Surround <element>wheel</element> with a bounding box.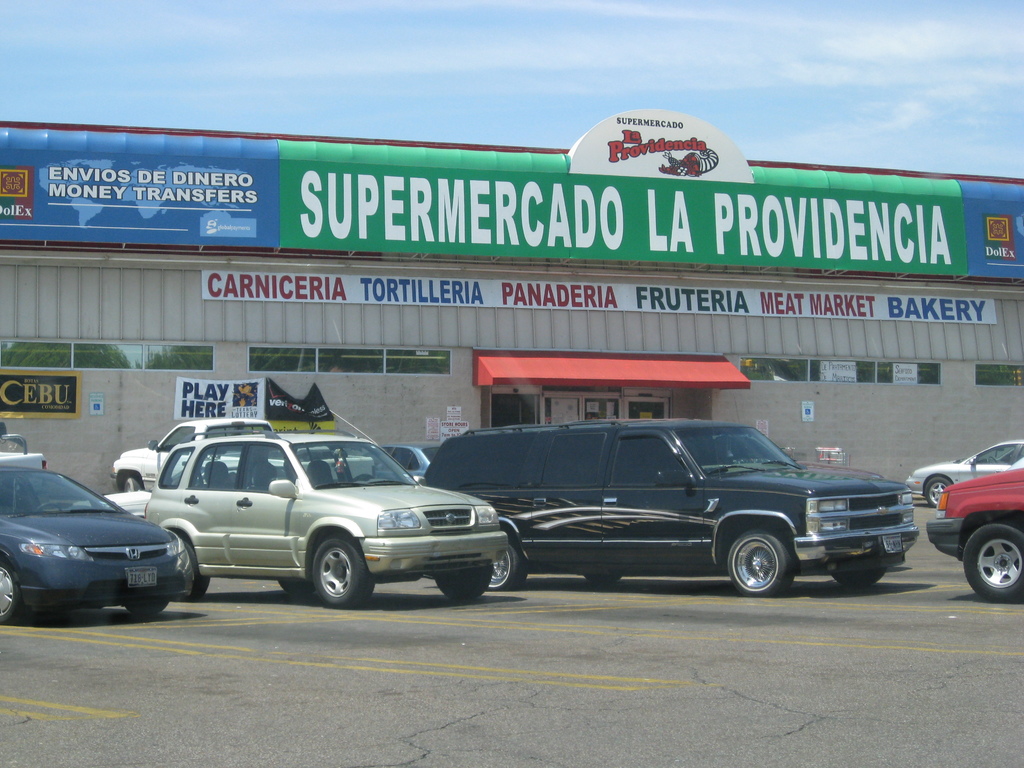
x1=927 y1=477 x2=947 y2=508.
